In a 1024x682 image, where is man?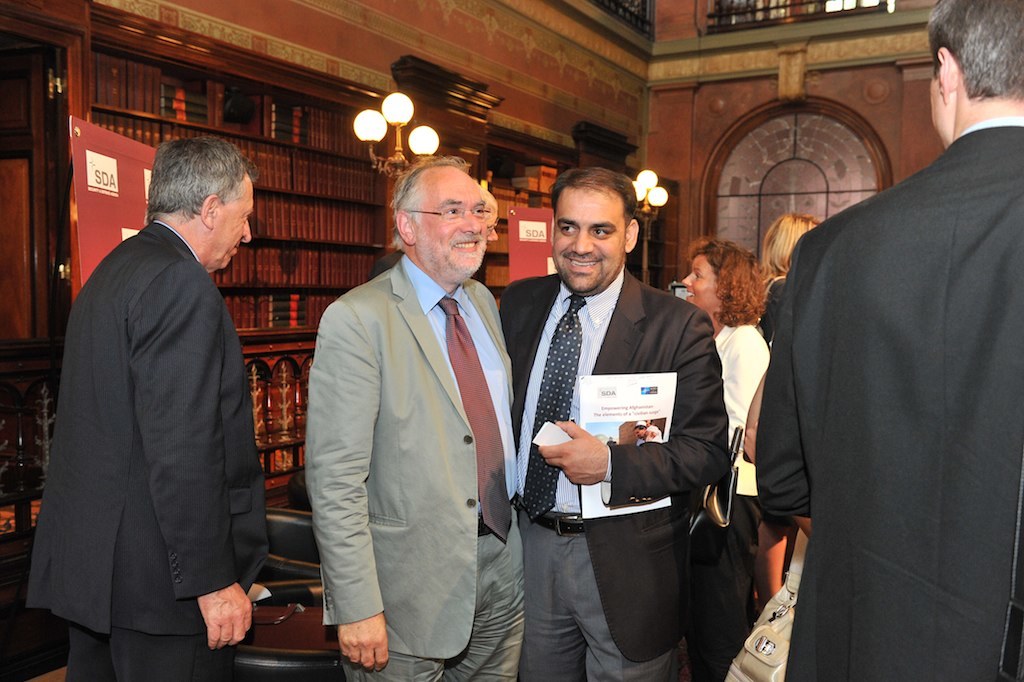
<box>371,191,501,282</box>.
